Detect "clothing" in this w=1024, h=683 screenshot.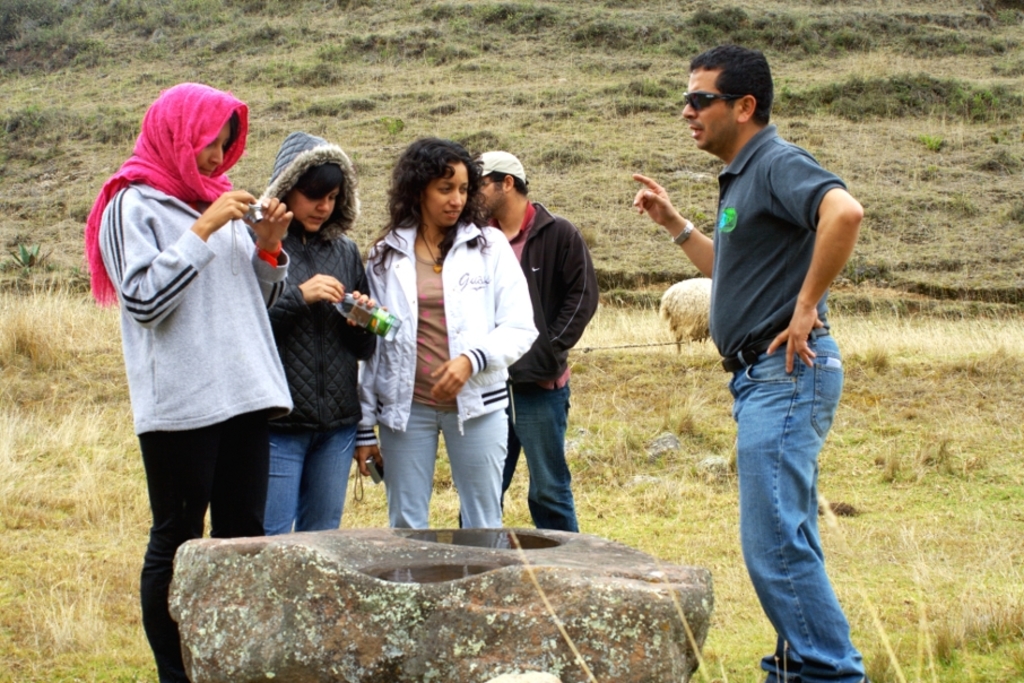
Detection: locate(378, 400, 505, 531).
